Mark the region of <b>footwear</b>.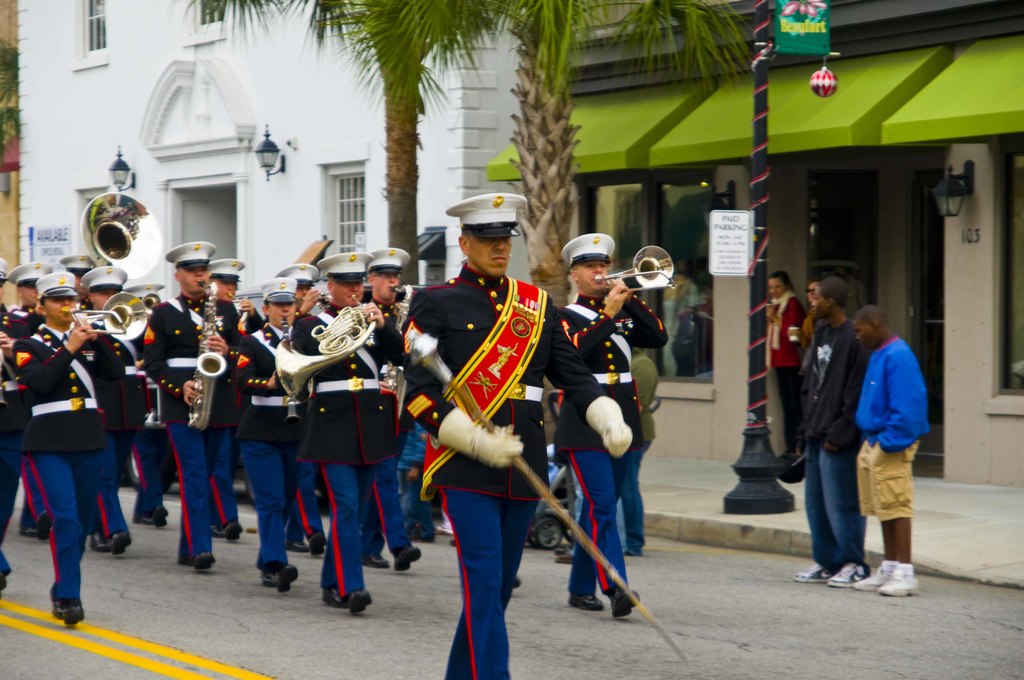
Region: box=[854, 565, 922, 596].
